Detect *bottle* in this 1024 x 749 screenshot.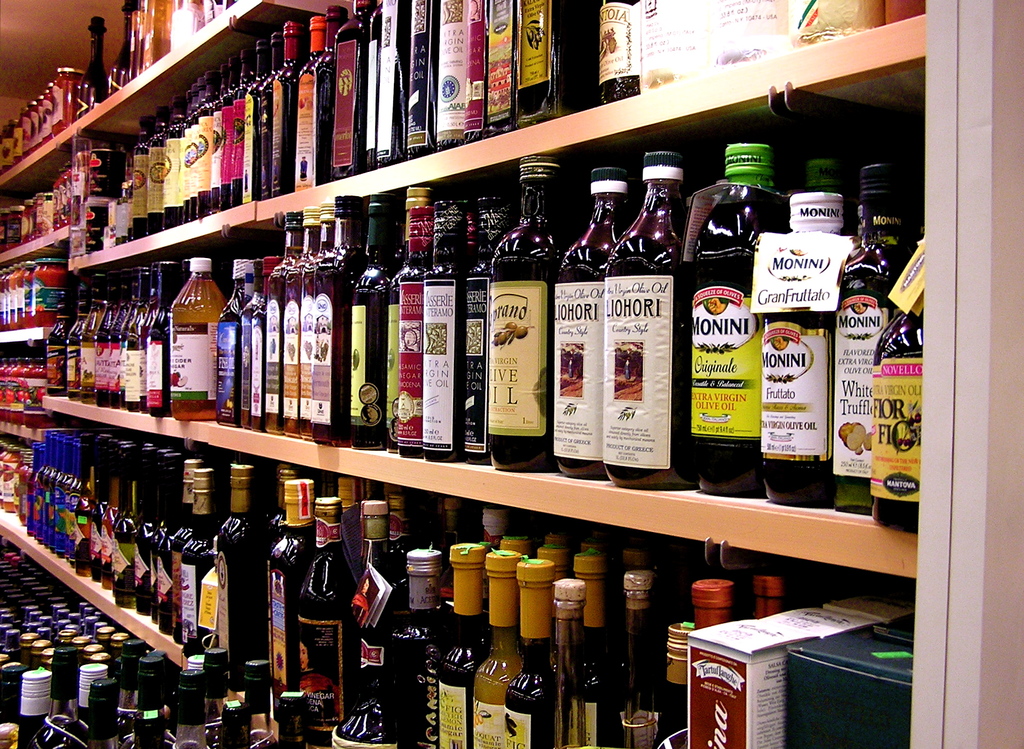
Detection: <bbox>196, 646, 236, 718</bbox>.
